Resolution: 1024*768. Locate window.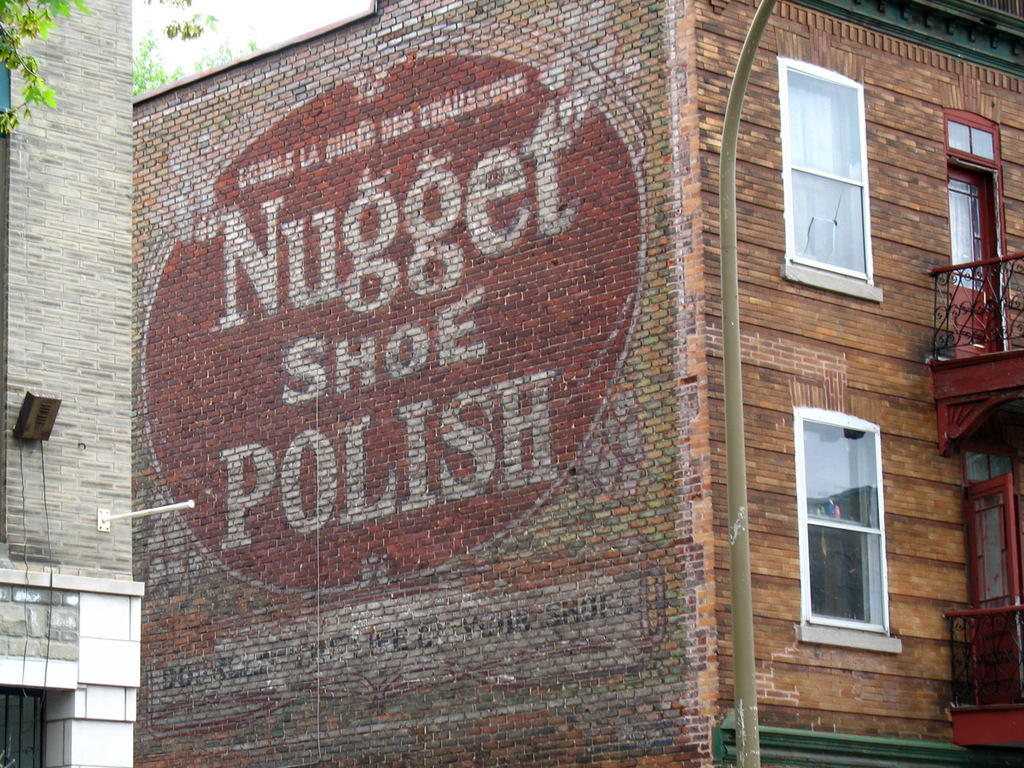
detection(786, 70, 869, 281).
